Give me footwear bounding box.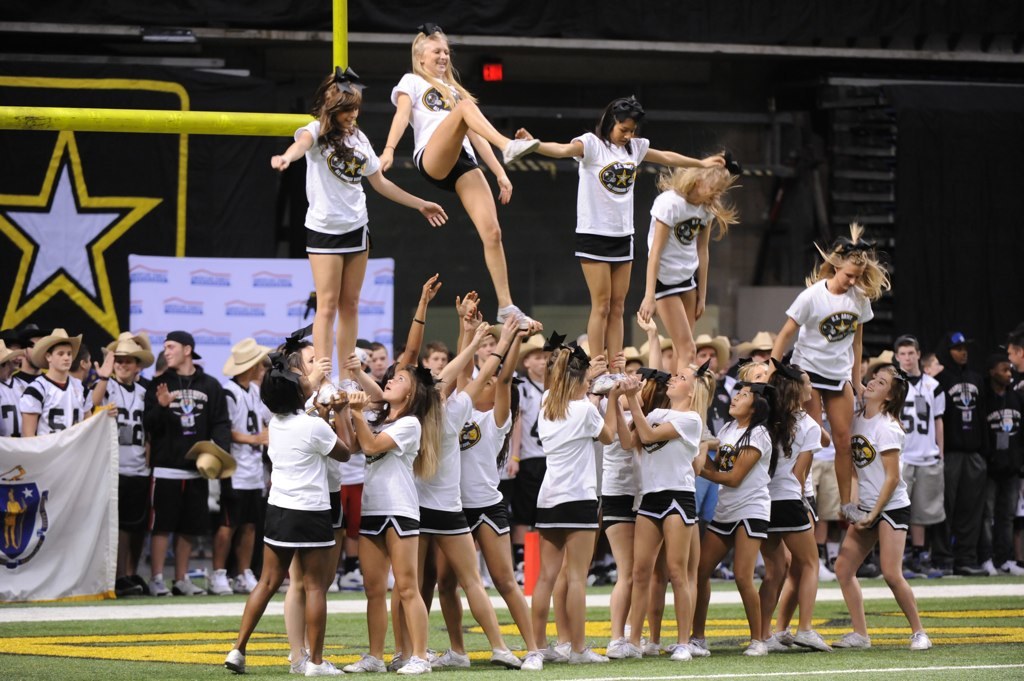
bbox(743, 641, 775, 660).
